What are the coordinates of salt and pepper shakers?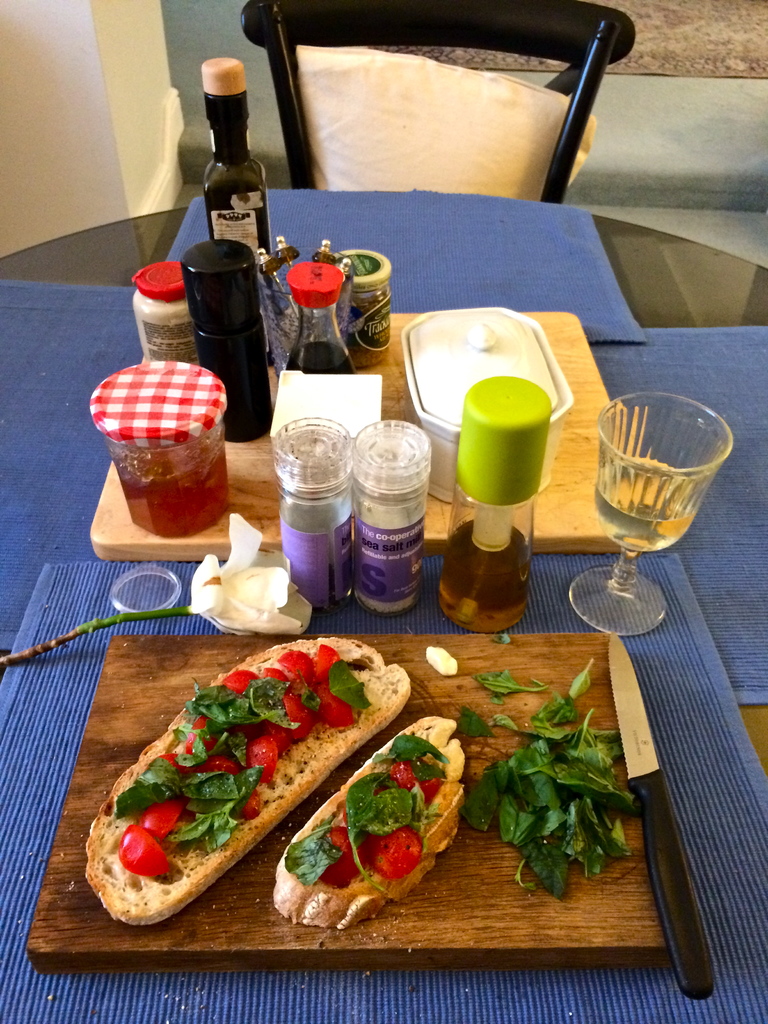
(x1=269, y1=414, x2=353, y2=614).
